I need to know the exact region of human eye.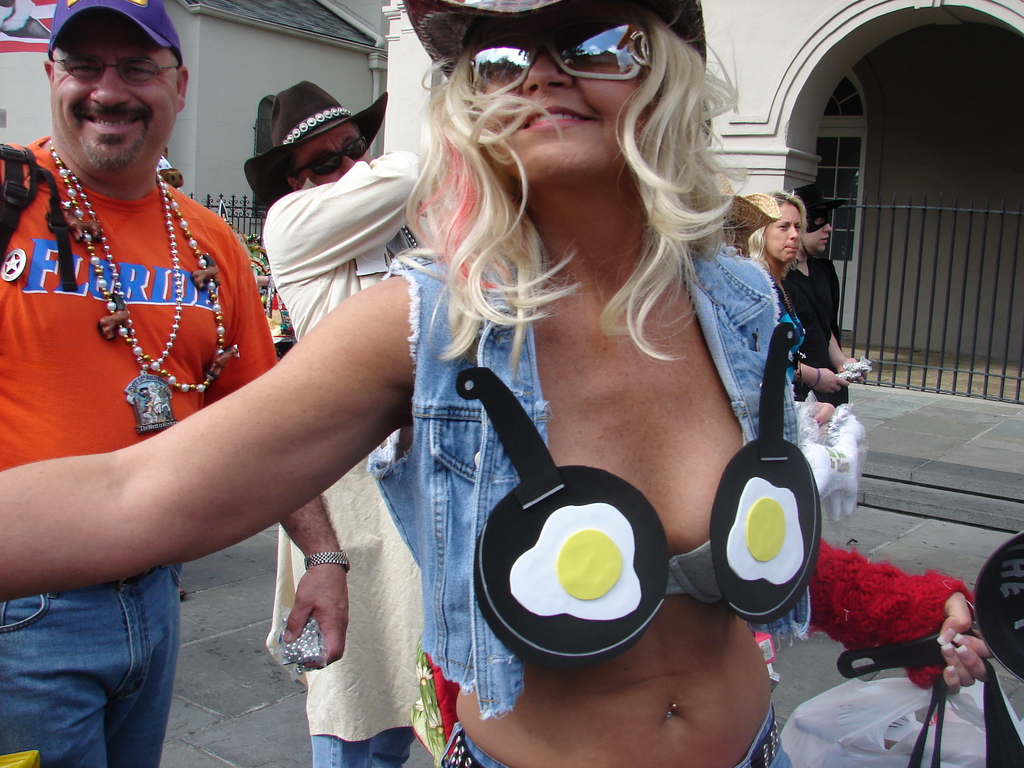
Region: select_region(119, 61, 152, 77).
